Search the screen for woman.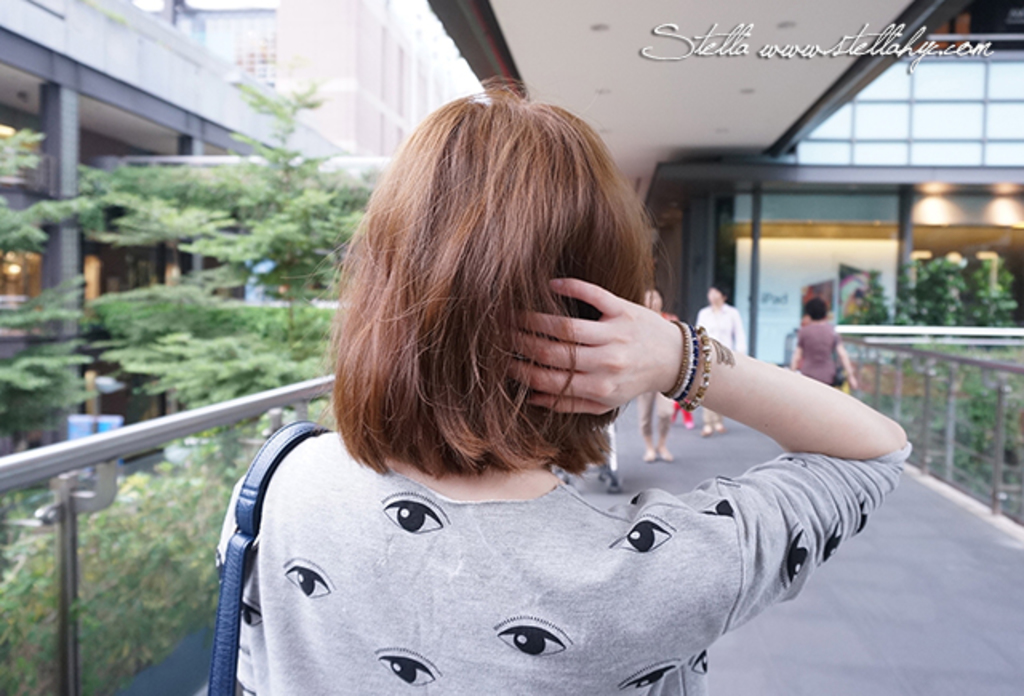
Found at <box>186,128,850,659</box>.
